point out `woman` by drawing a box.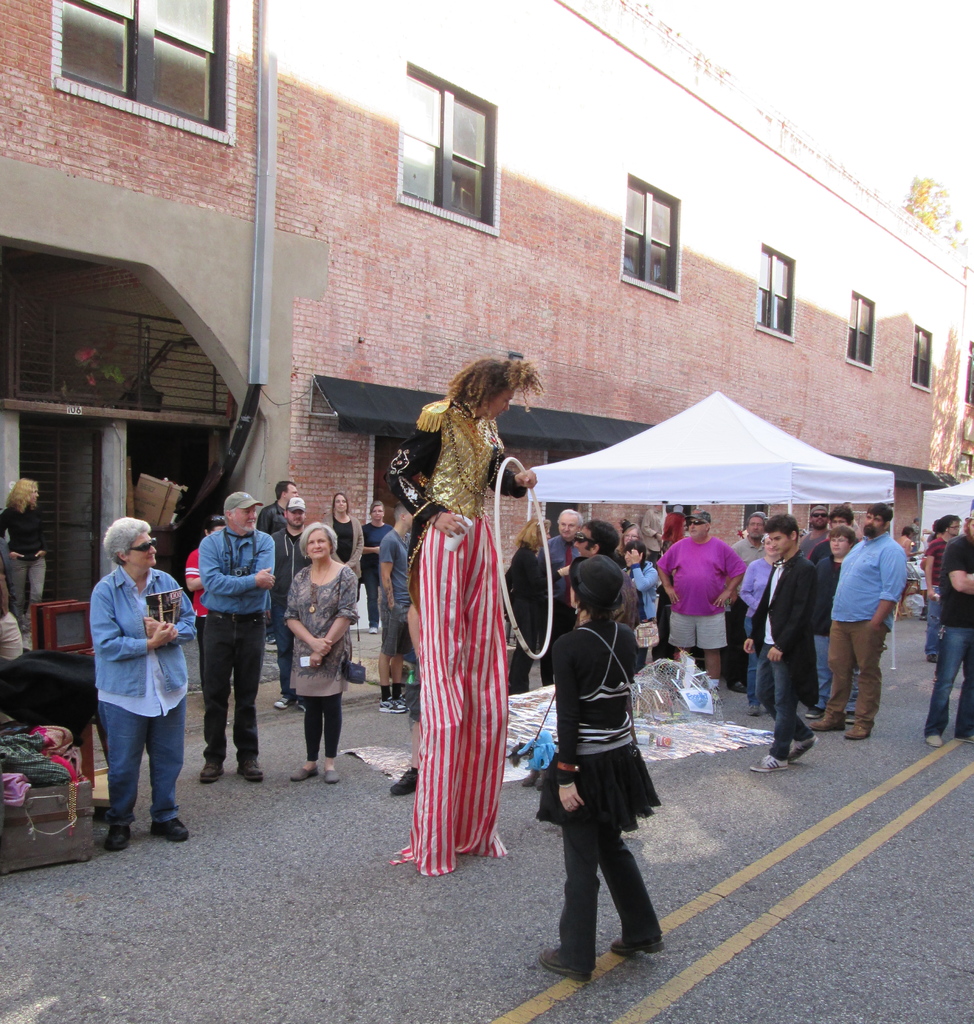
(left=0, top=483, right=47, bottom=631).
